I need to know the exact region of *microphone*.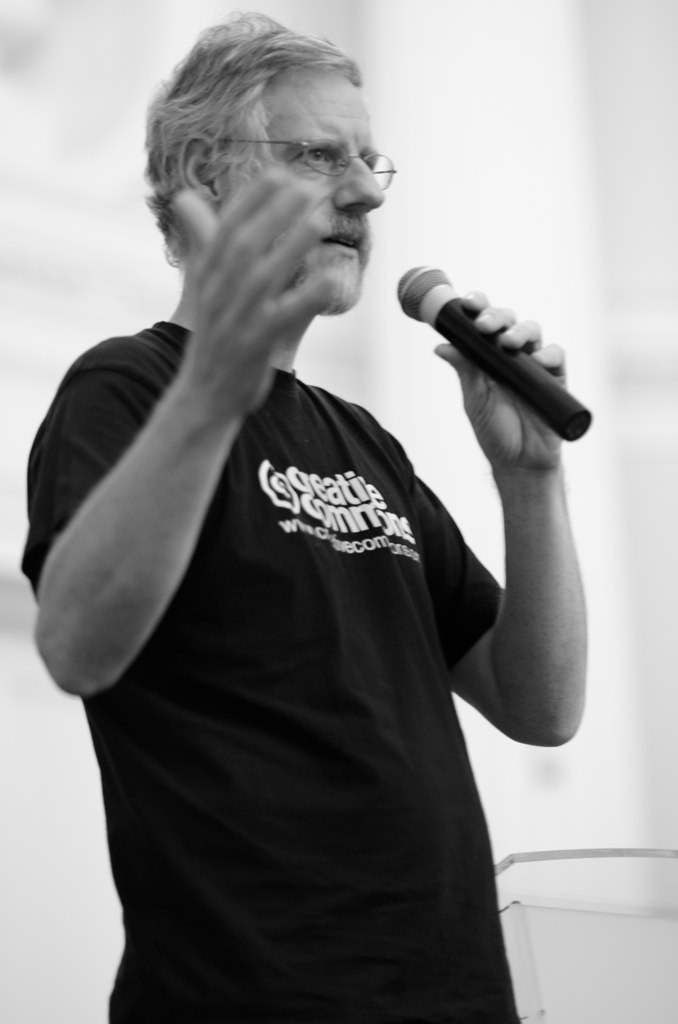
Region: 382 243 610 471.
